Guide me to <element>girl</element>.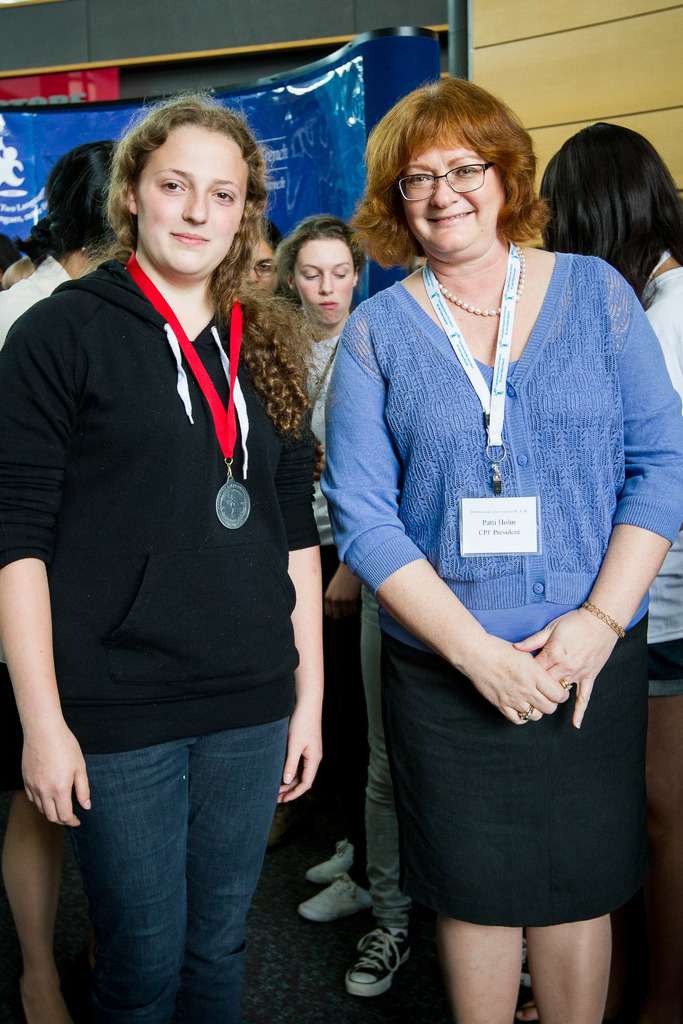
Guidance: 265 199 360 546.
